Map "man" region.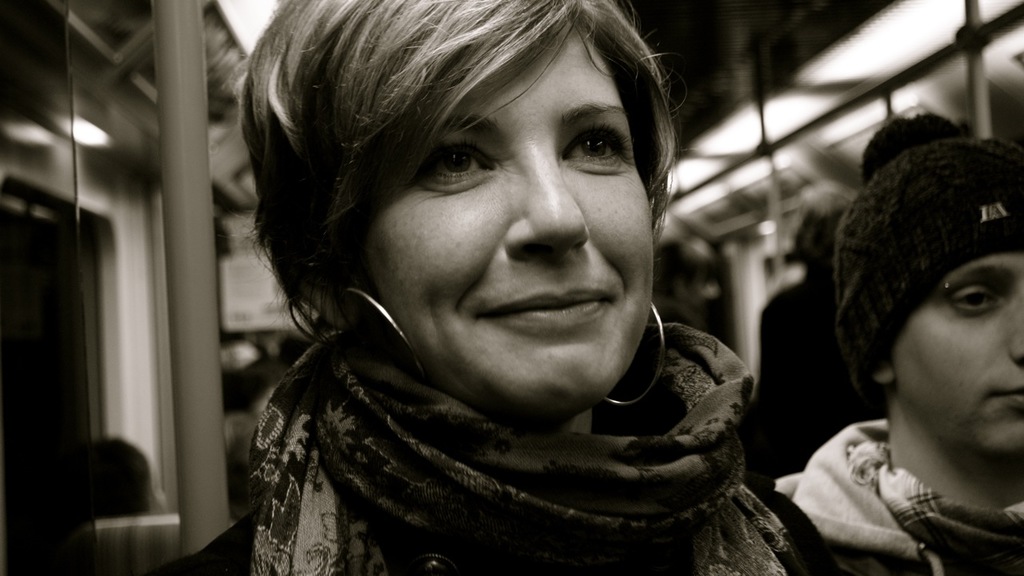
Mapped to (752,103,1023,575).
